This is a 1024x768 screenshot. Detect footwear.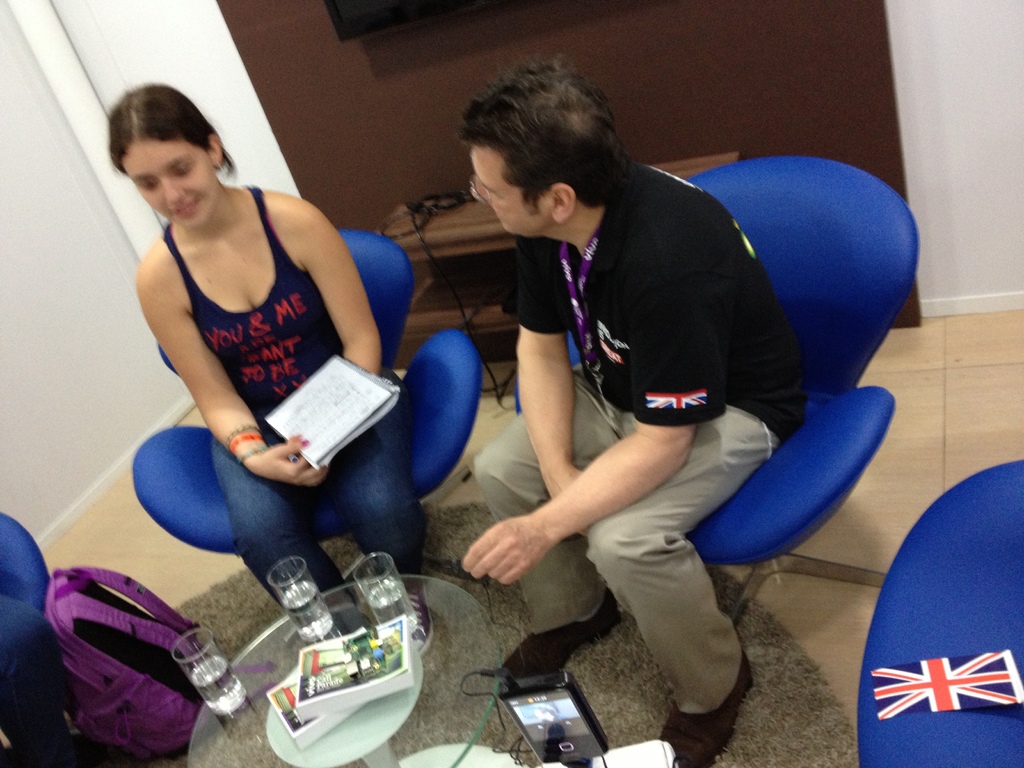
bbox=[400, 560, 435, 658].
